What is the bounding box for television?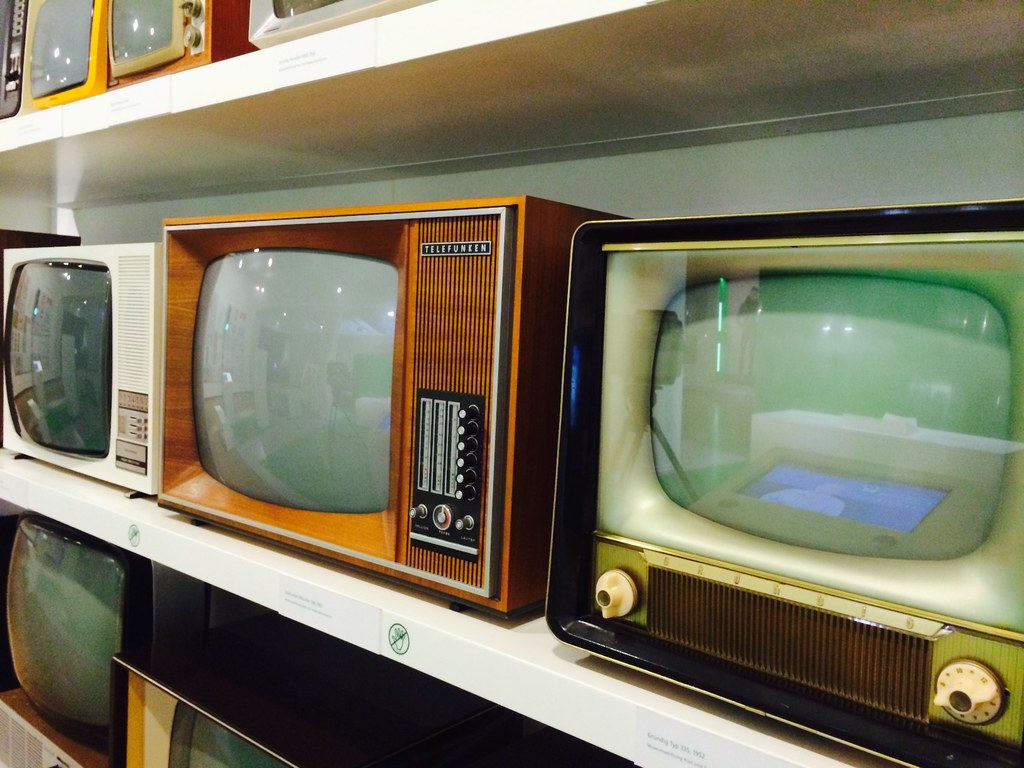
box(111, 657, 303, 767).
